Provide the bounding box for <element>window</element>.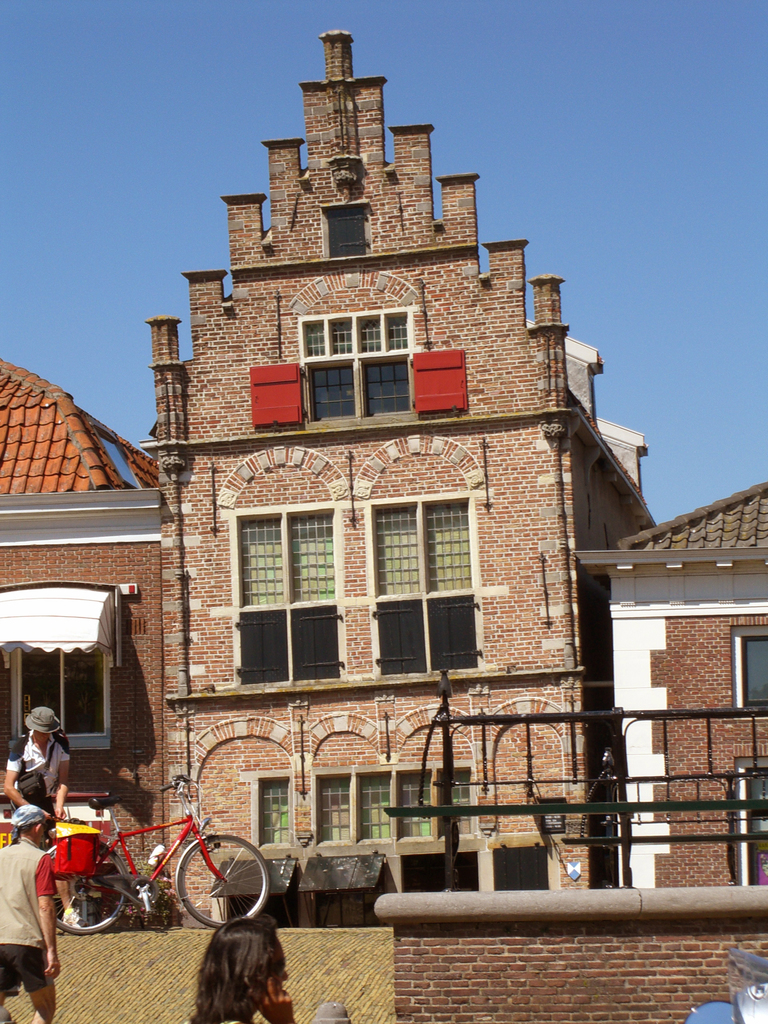
<region>732, 760, 767, 839</region>.
